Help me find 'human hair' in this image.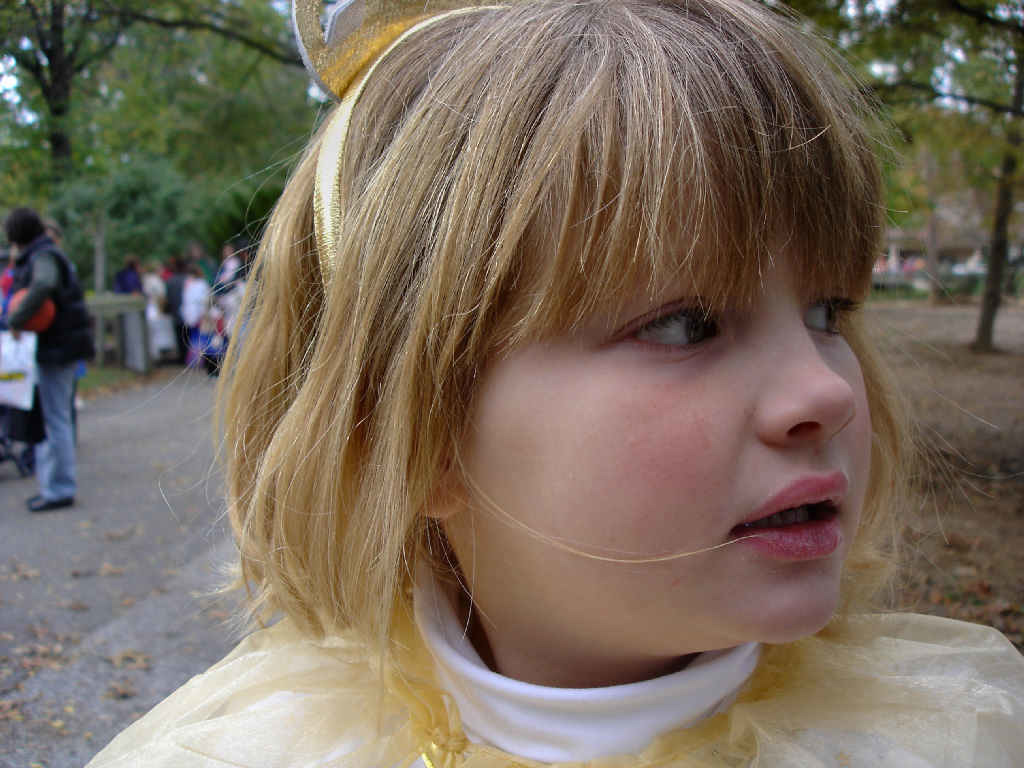
Found it: BBox(46, 217, 66, 235).
